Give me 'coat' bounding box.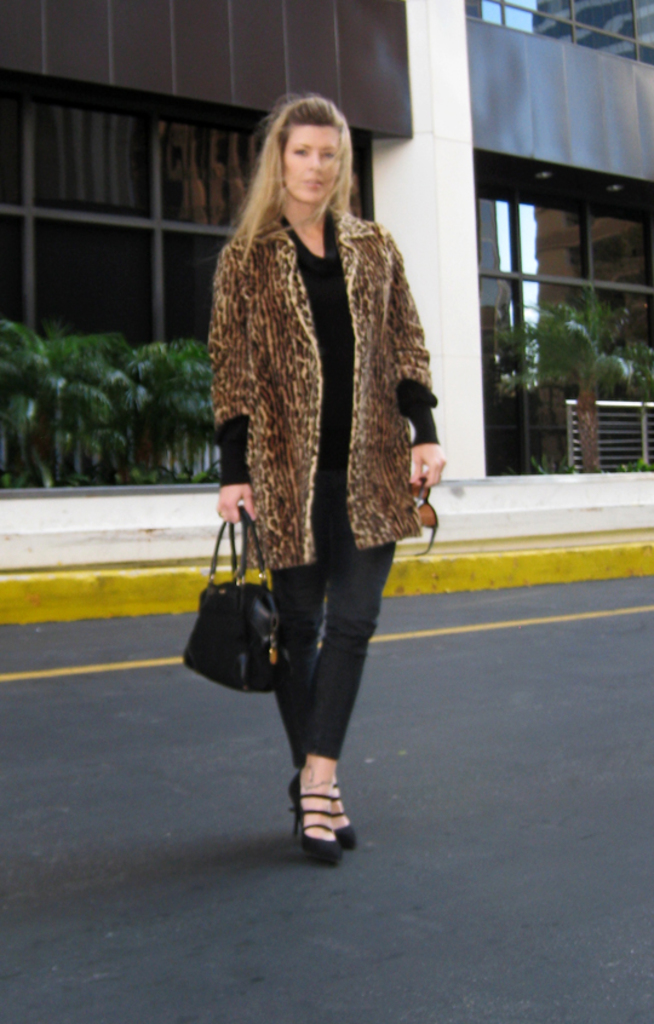
bbox=[211, 197, 438, 568].
